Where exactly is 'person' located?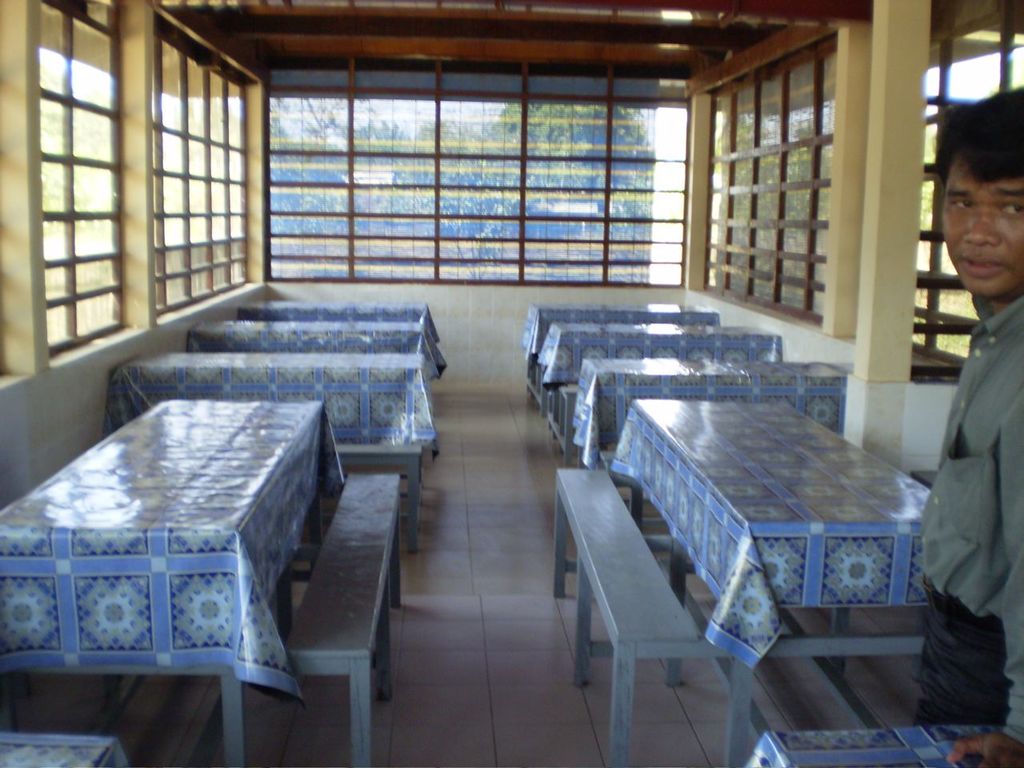
Its bounding box is 885/165/1018/764.
